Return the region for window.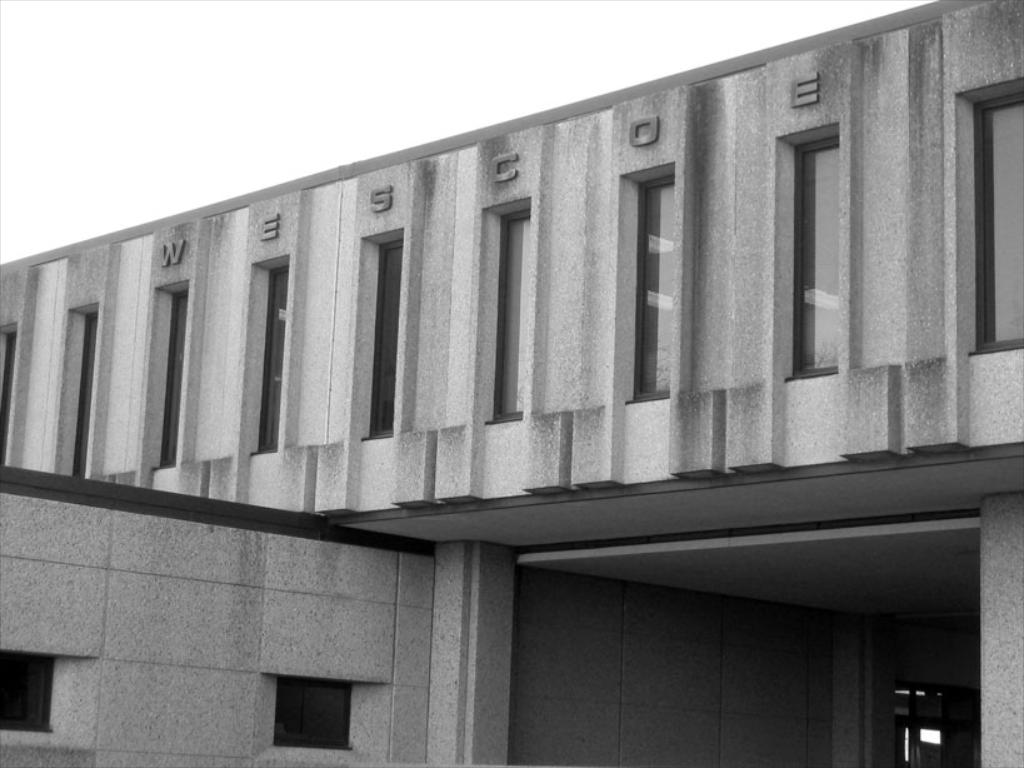
[0,325,18,472].
